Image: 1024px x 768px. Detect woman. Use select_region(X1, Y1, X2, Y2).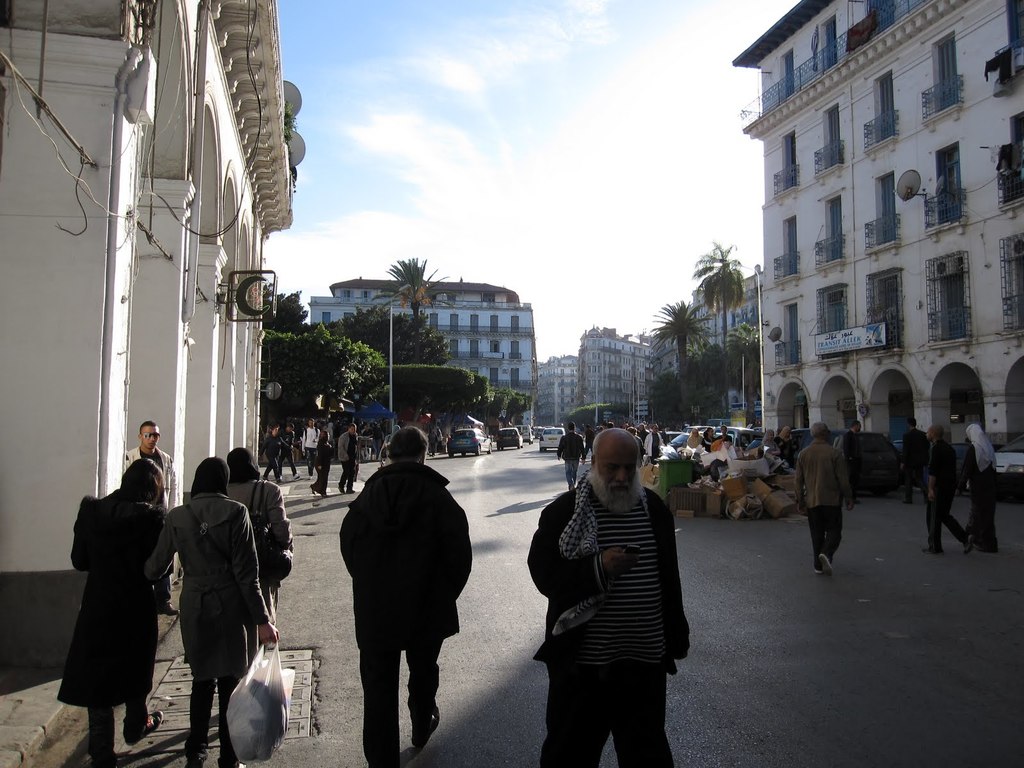
select_region(227, 444, 293, 631).
